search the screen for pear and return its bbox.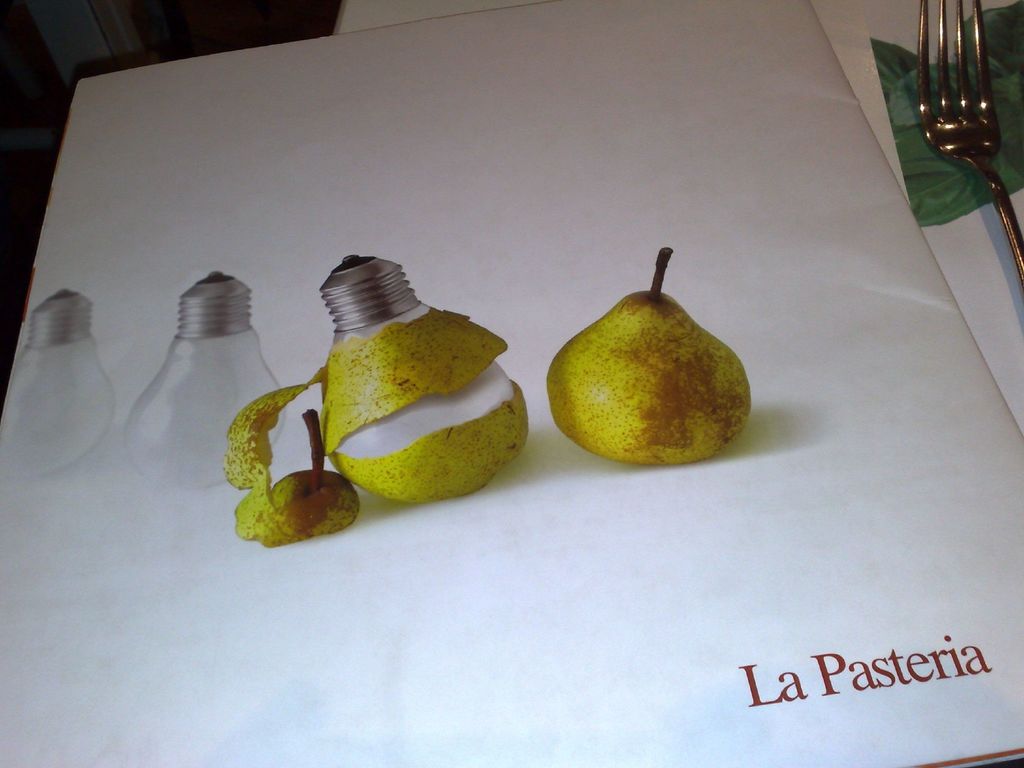
Found: <region>546, 246, 749, 461</region>.
